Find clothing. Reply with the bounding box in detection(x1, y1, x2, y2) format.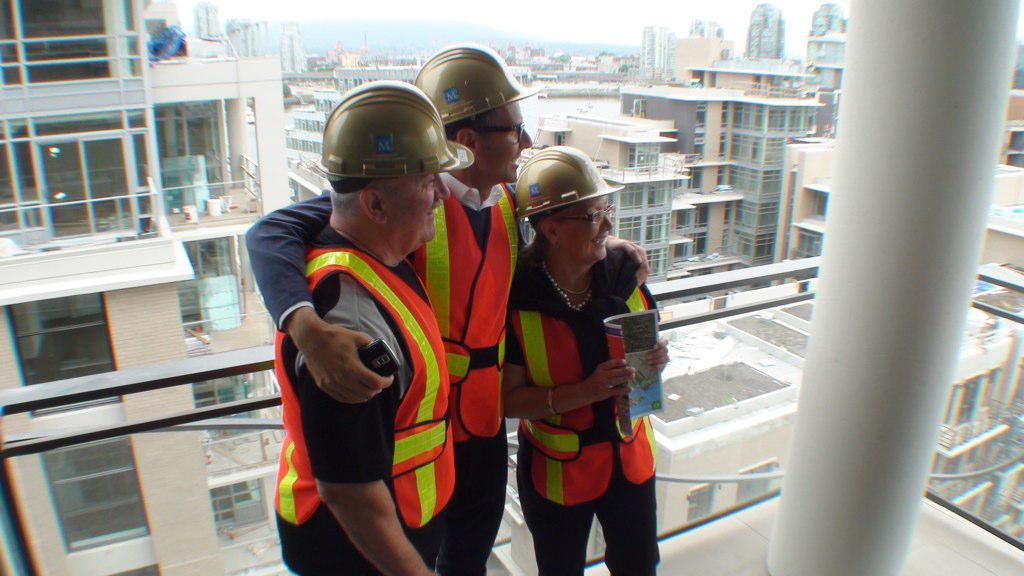
detection(507, 247, 662, 575).
